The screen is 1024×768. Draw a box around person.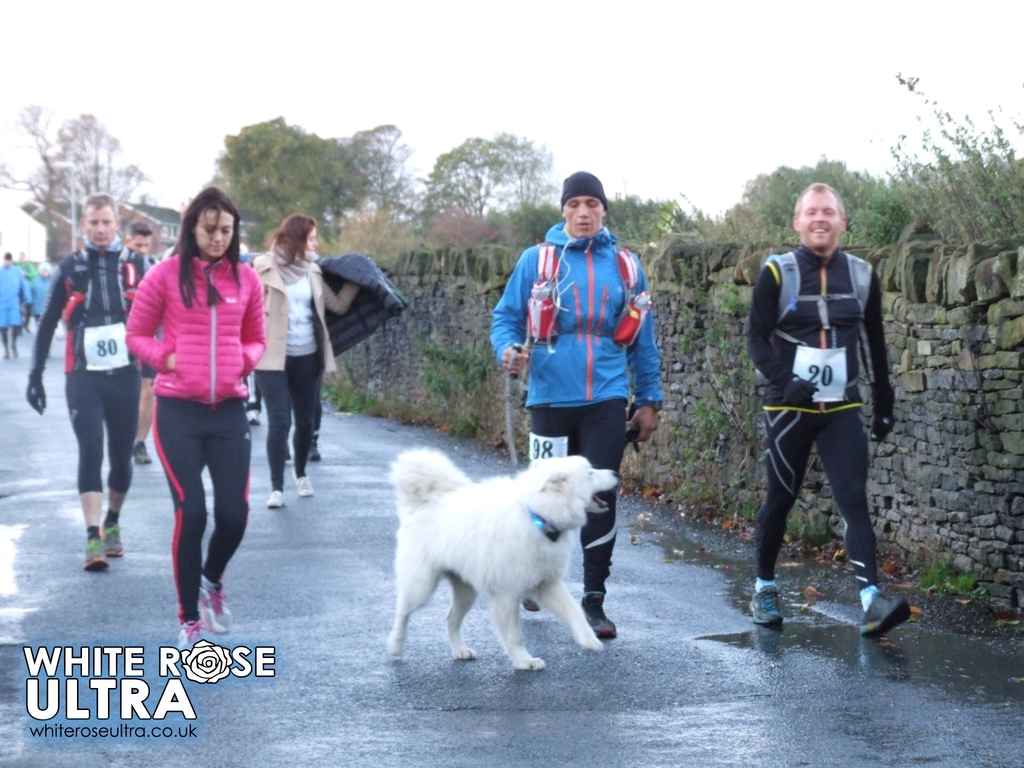
24,188,161,574.
